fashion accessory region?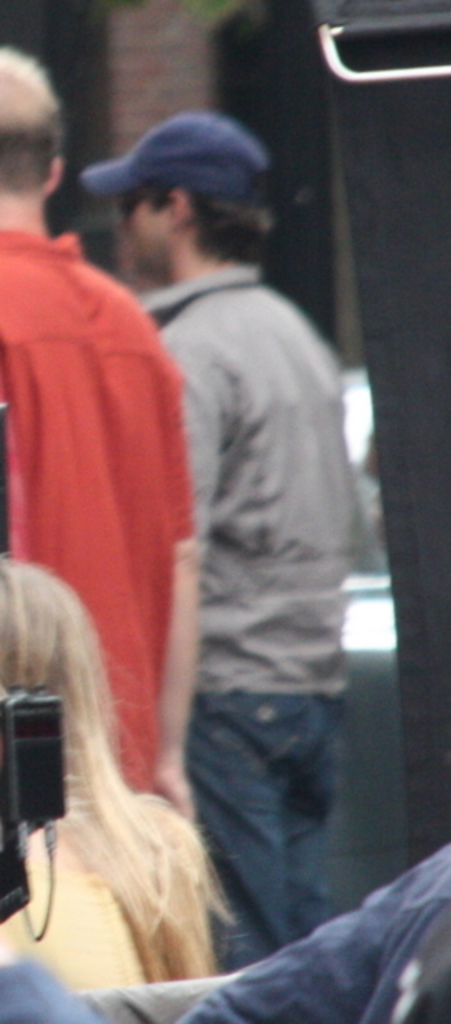
region(74, 107, 278, 203)
